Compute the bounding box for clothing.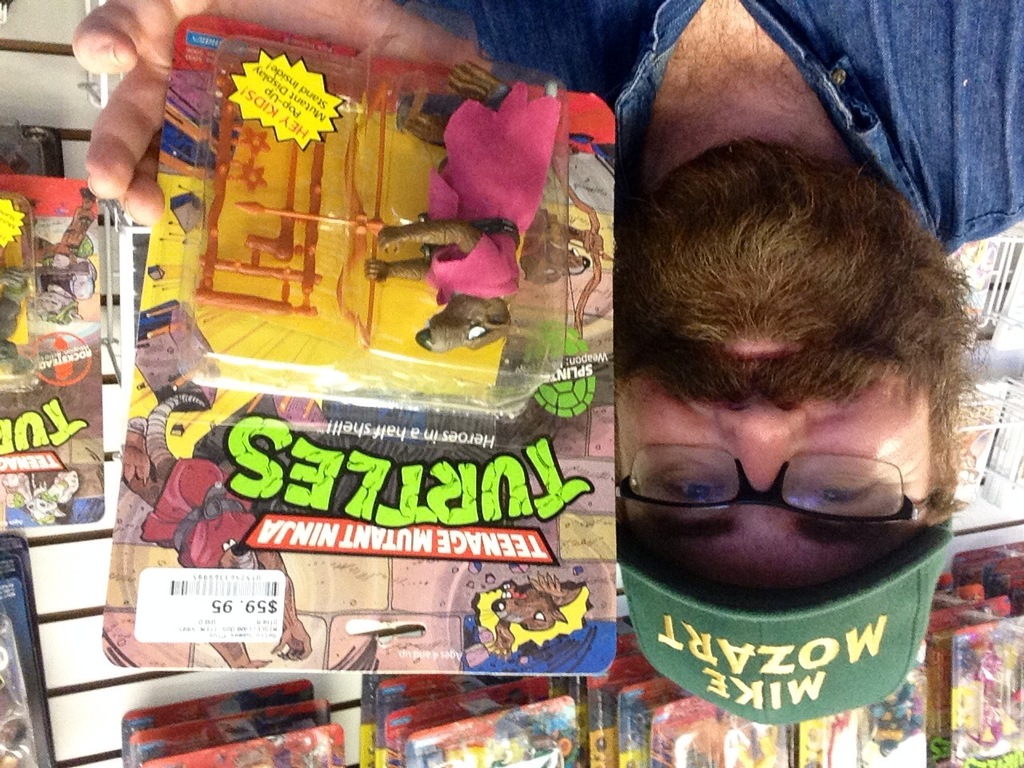
<box>384,0,1023,258</box>.
